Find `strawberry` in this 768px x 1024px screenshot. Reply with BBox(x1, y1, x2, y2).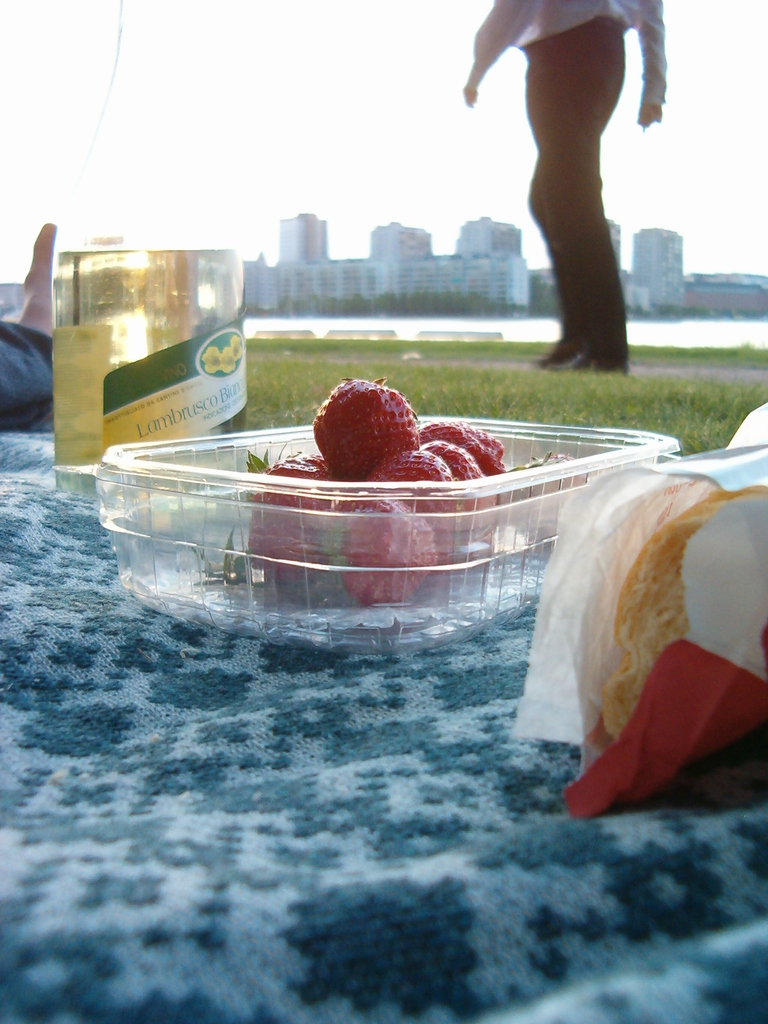
BBox(239, 446, 330, 577).
